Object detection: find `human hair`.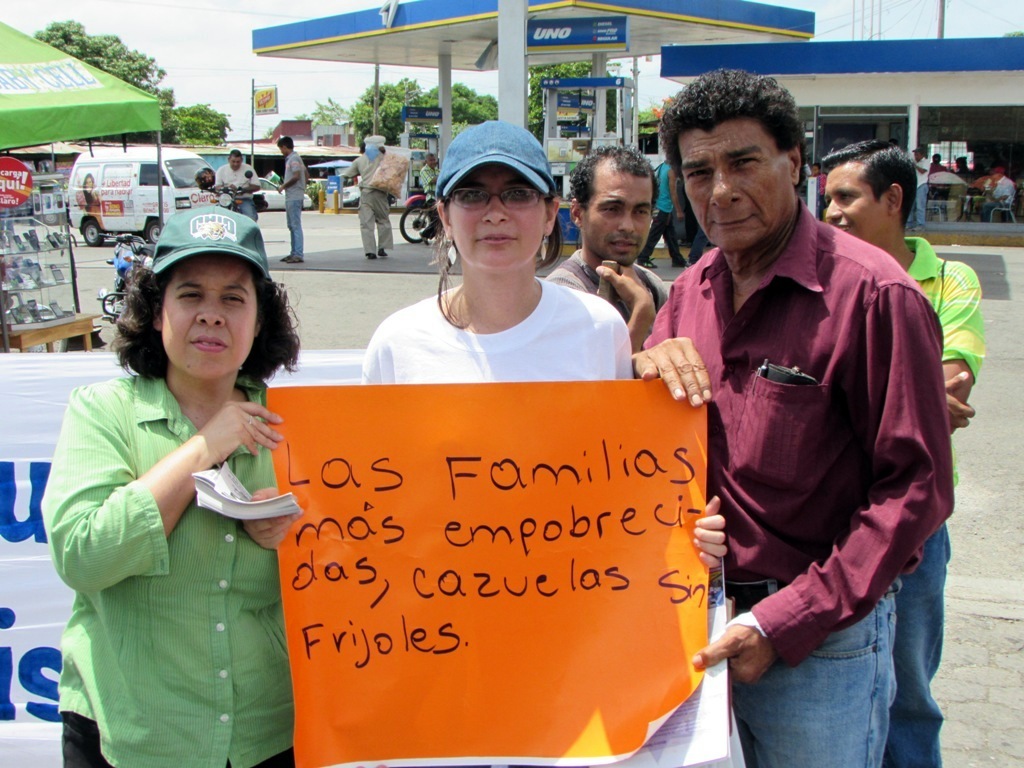
left=568, top=145, right=662, bottom=216.
